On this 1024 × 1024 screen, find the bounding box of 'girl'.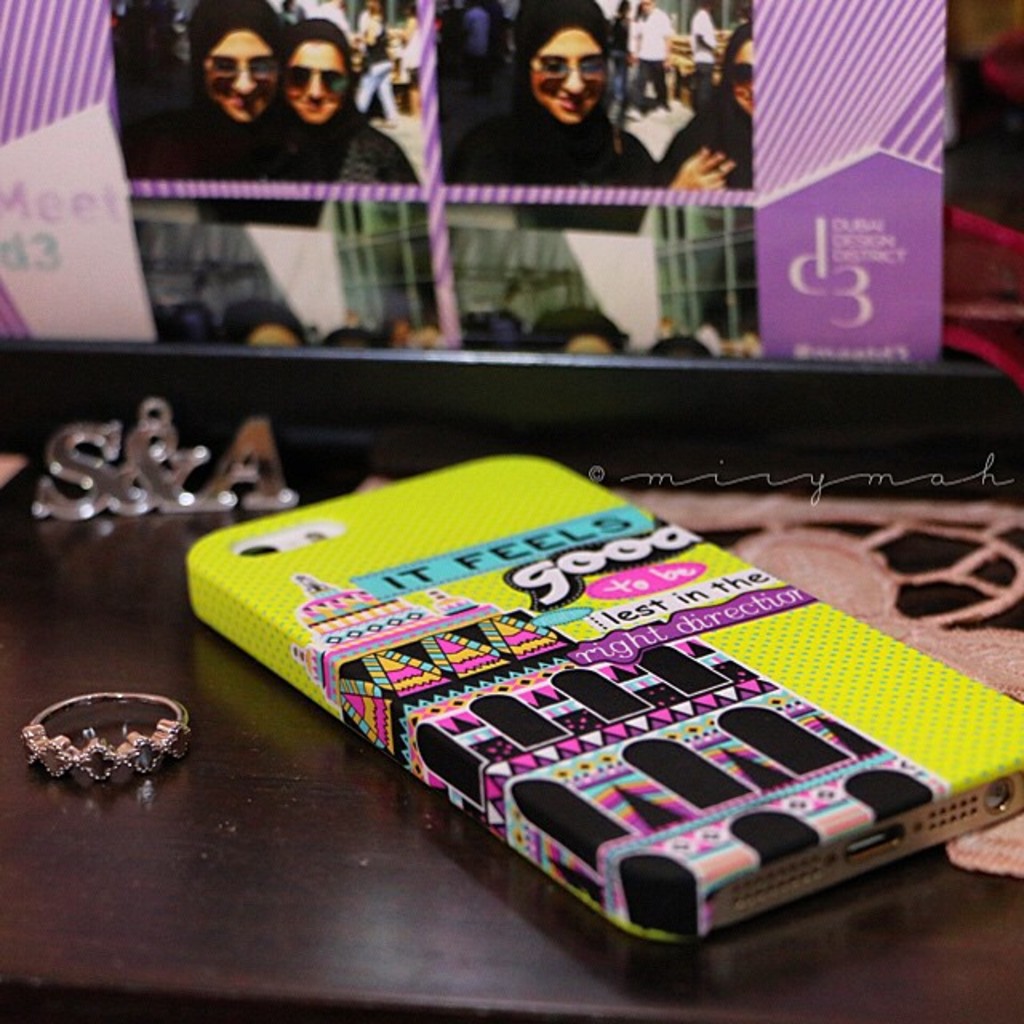
Bounding box: {"left": 470, "top": 0, "right": 661, "bottom": 195}.
